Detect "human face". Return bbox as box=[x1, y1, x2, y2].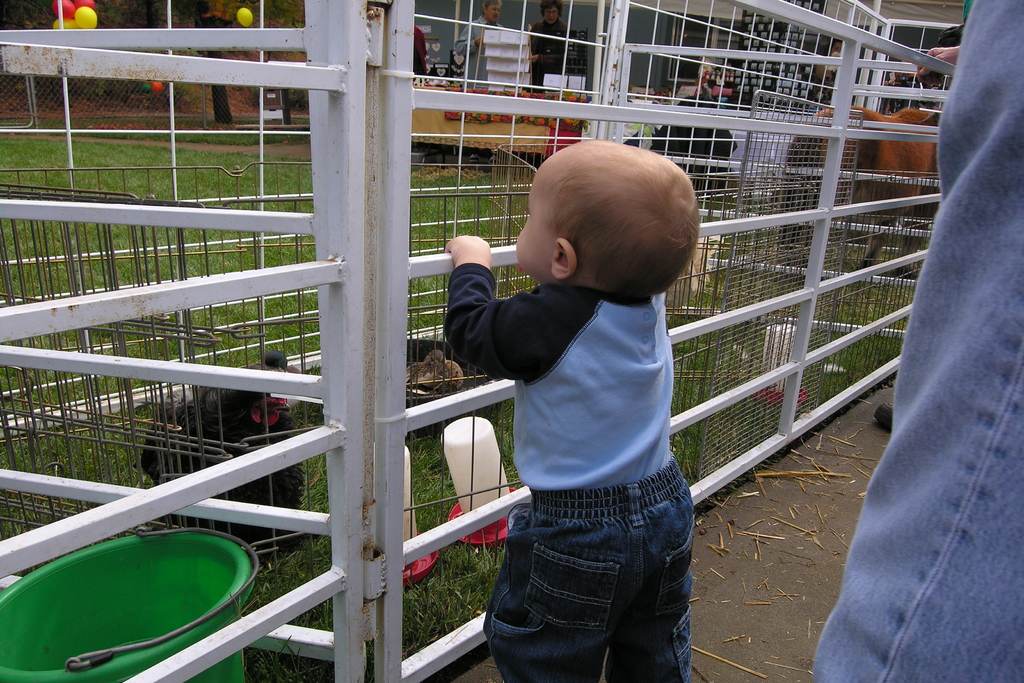
box=[545, 0, 562, 24].
